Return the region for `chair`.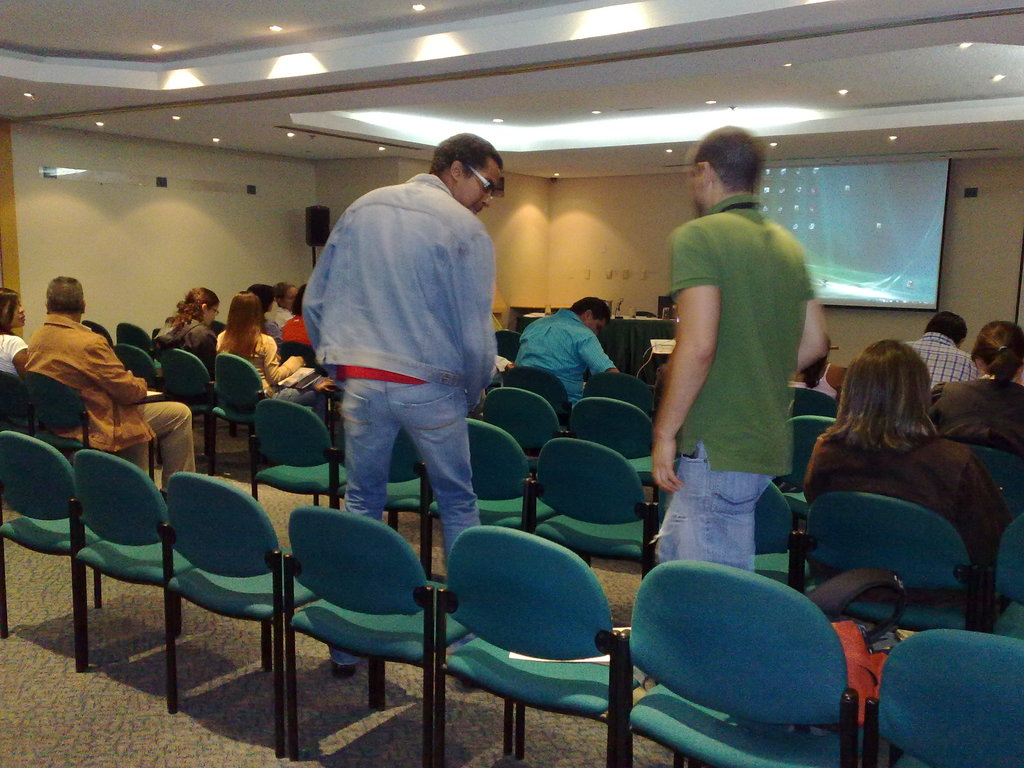
(429, 408, 552, 529).
